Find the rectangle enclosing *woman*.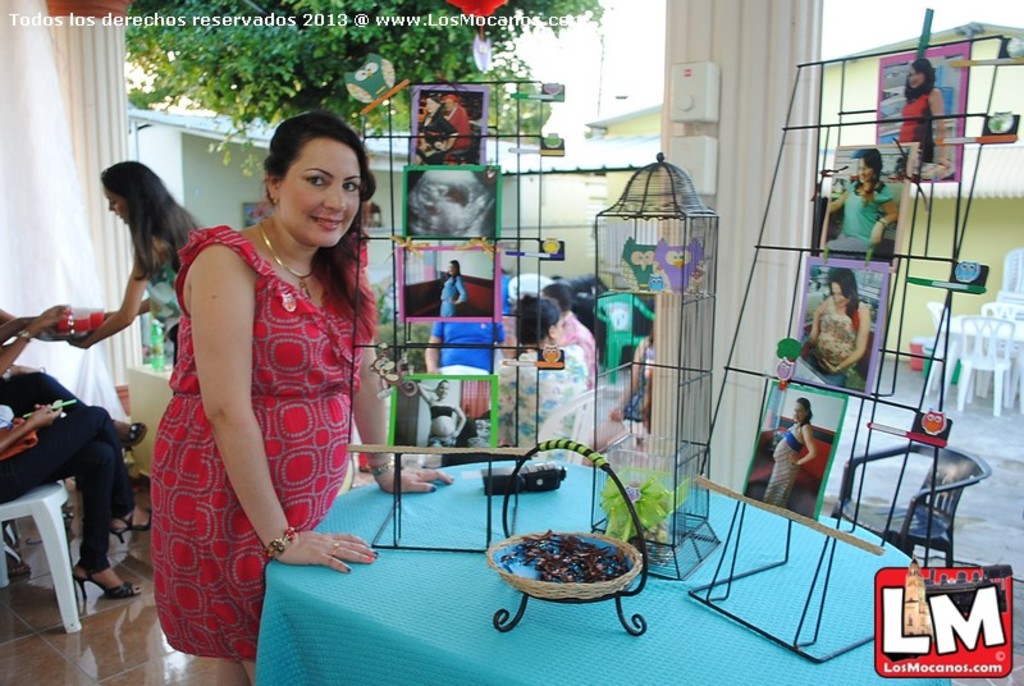
box=[899, 52, 947, 180].
